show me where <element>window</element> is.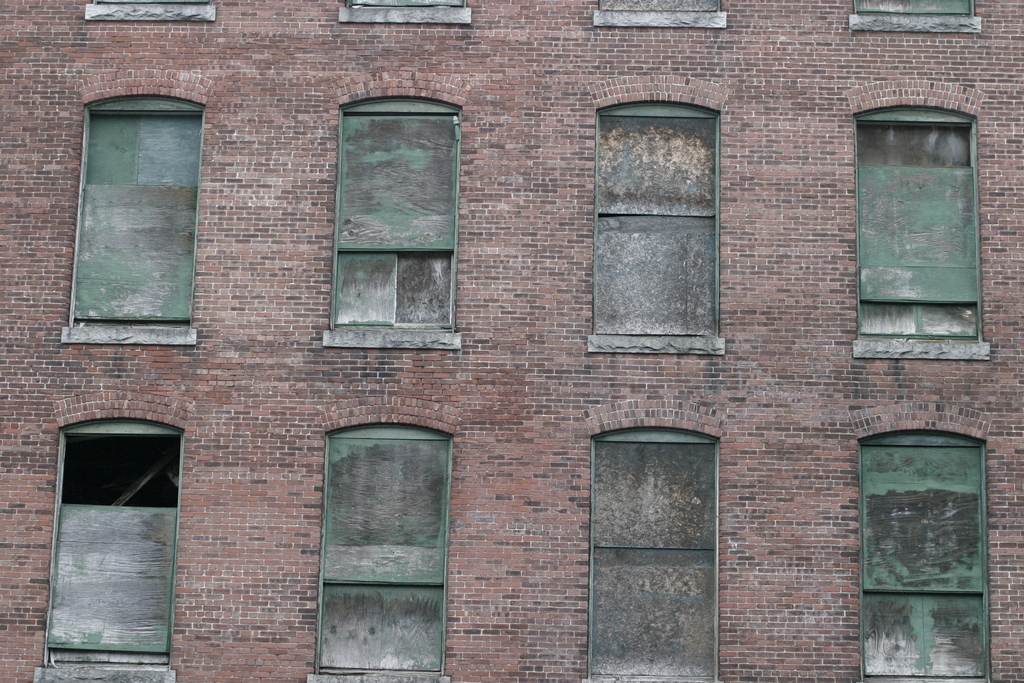
<element>window</element> is at [89,107,186,338].
